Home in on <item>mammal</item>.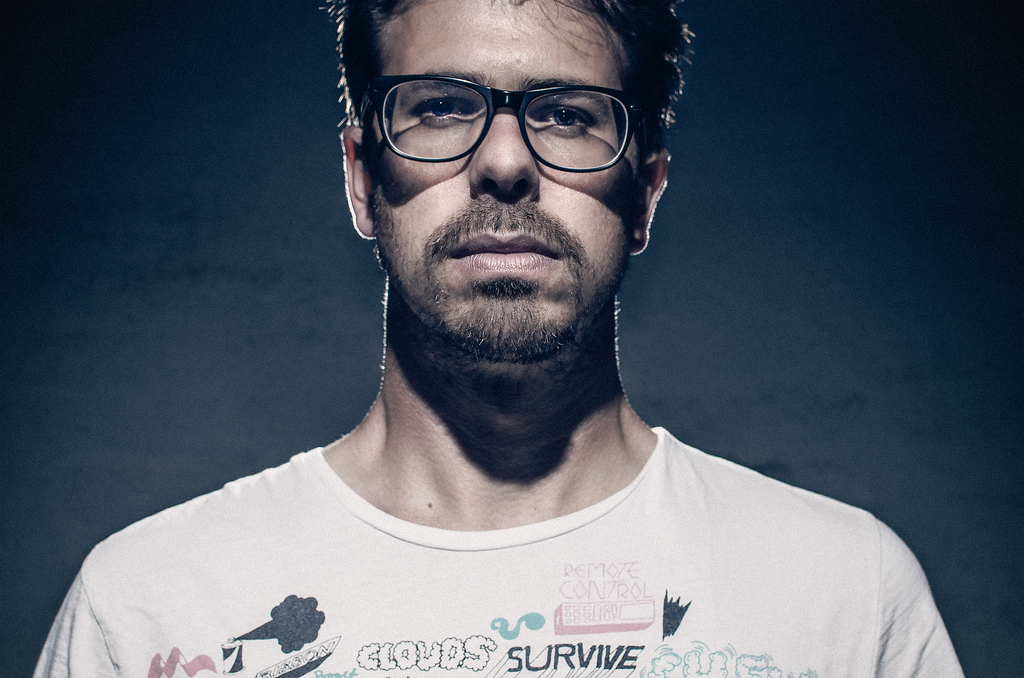
Homed in at [left=22, top=1, right=989, bottom=677].
